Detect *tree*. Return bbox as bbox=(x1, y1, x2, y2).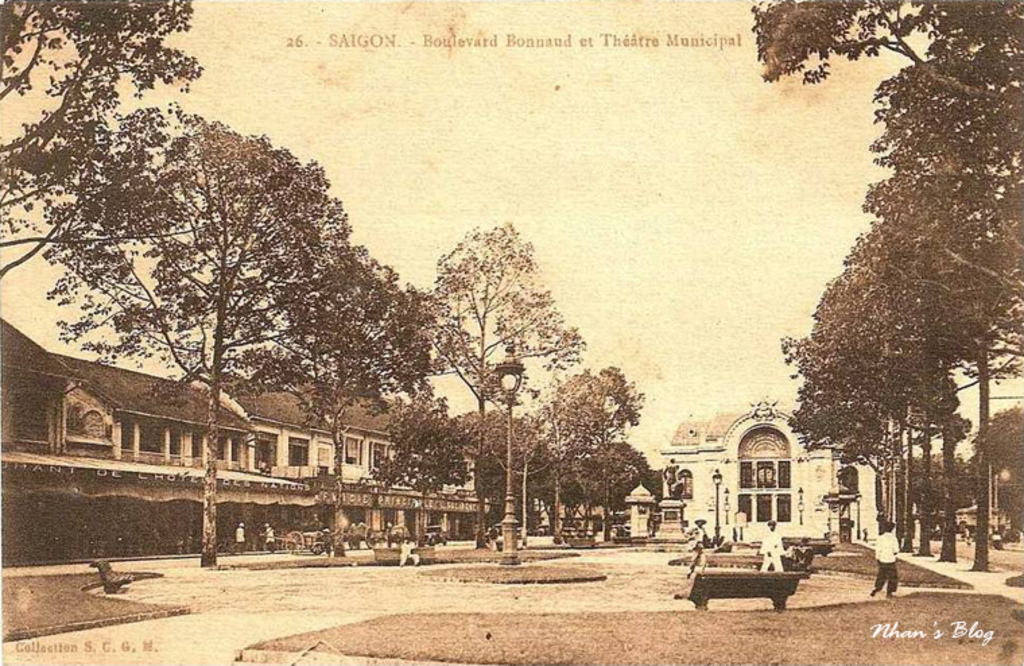
bbox=(582, 384, 675, 543).
